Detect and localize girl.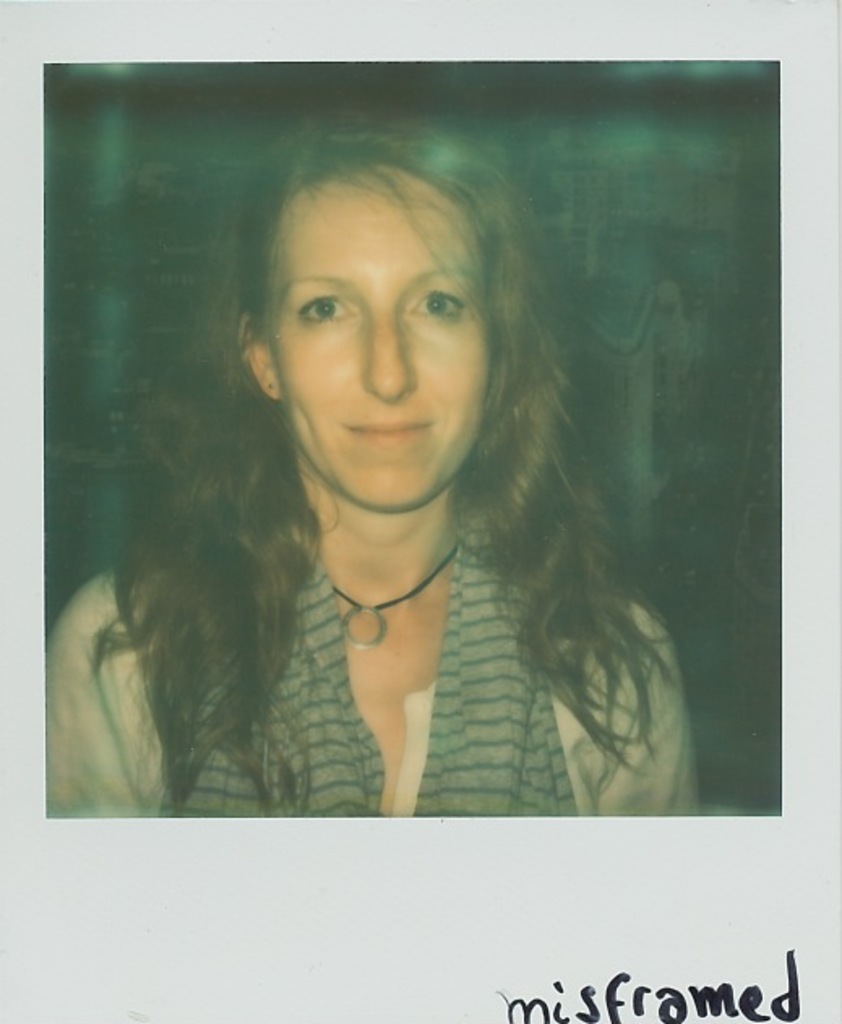
Localized at {"x1": 45, "y1": 109, "x2": 709, "y2": 815}.
